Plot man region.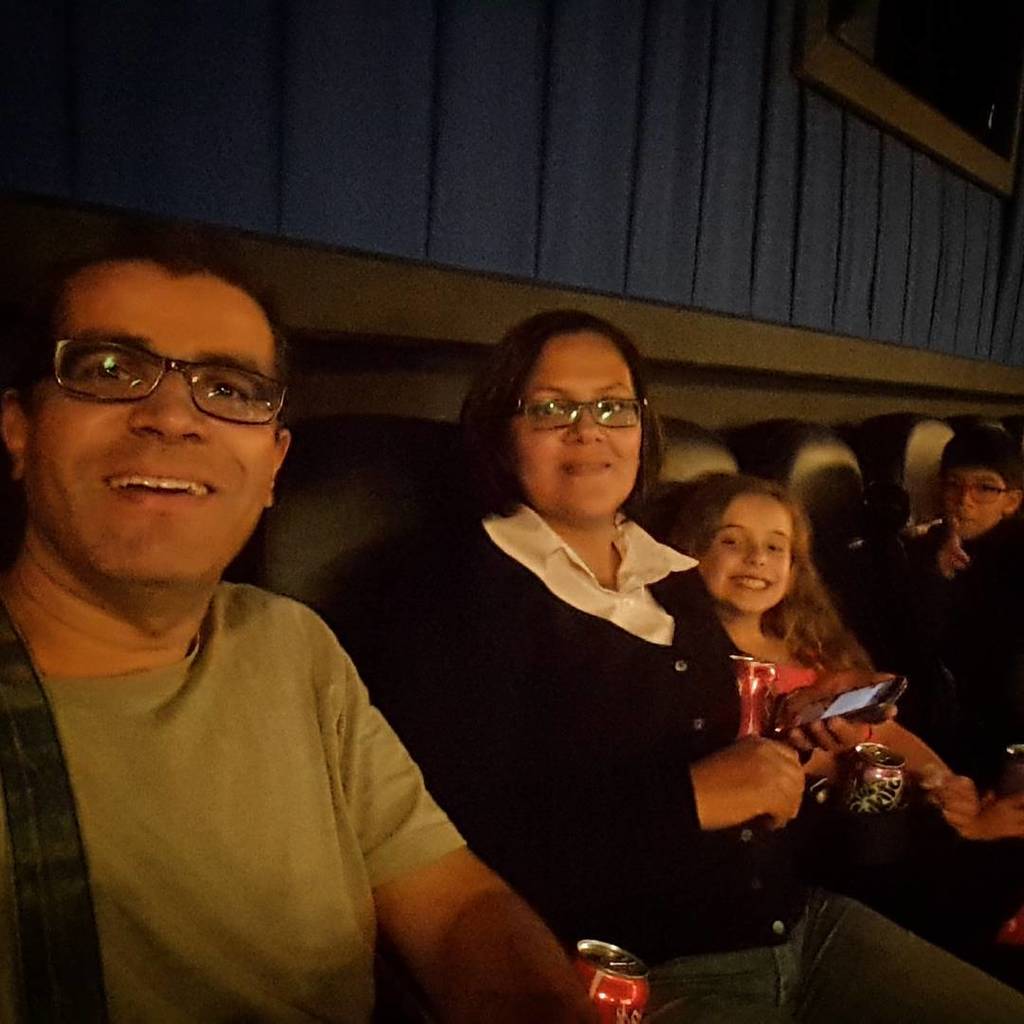
Plotted at <box>38,241,683,1009</box>.
